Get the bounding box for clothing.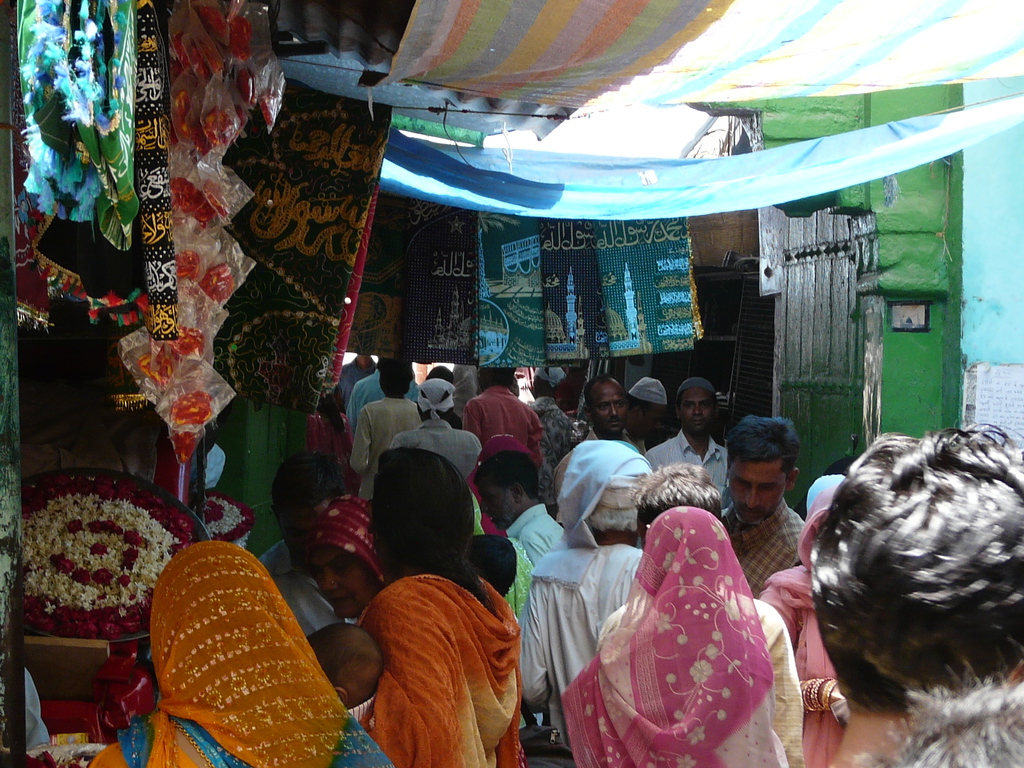
(644,428,724,508).
